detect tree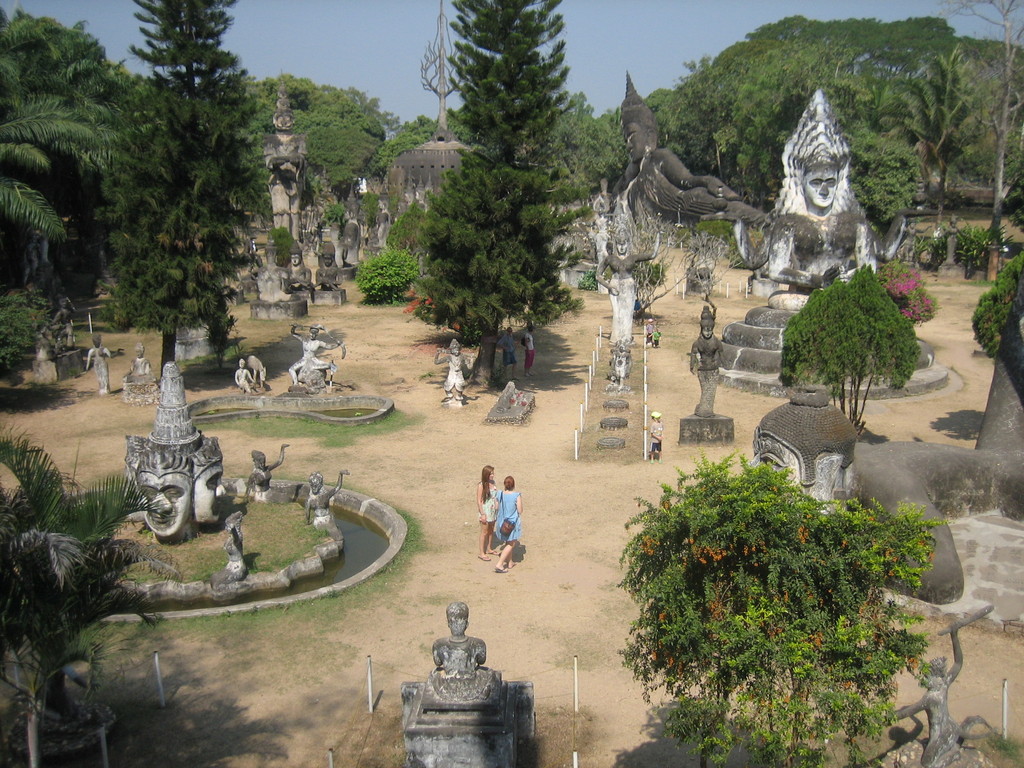
[776, 265, 917, 433]
